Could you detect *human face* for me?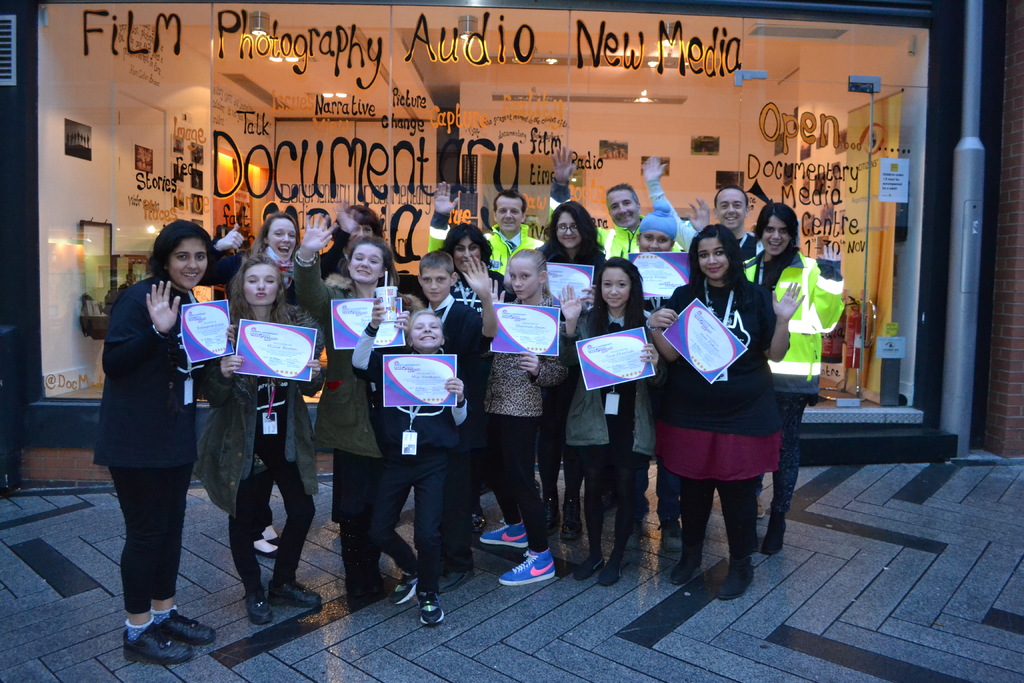
Detection result: (169, 241, 204, 287).
